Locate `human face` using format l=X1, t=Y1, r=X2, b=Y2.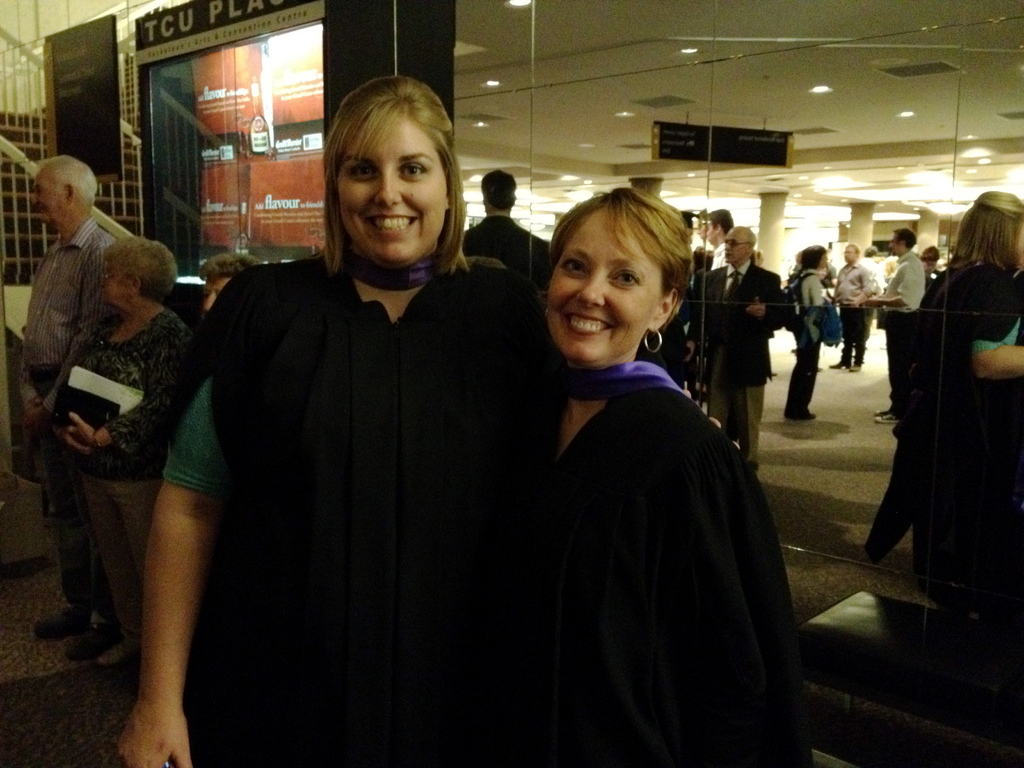
l=723, t=230, r=750, b=268.
